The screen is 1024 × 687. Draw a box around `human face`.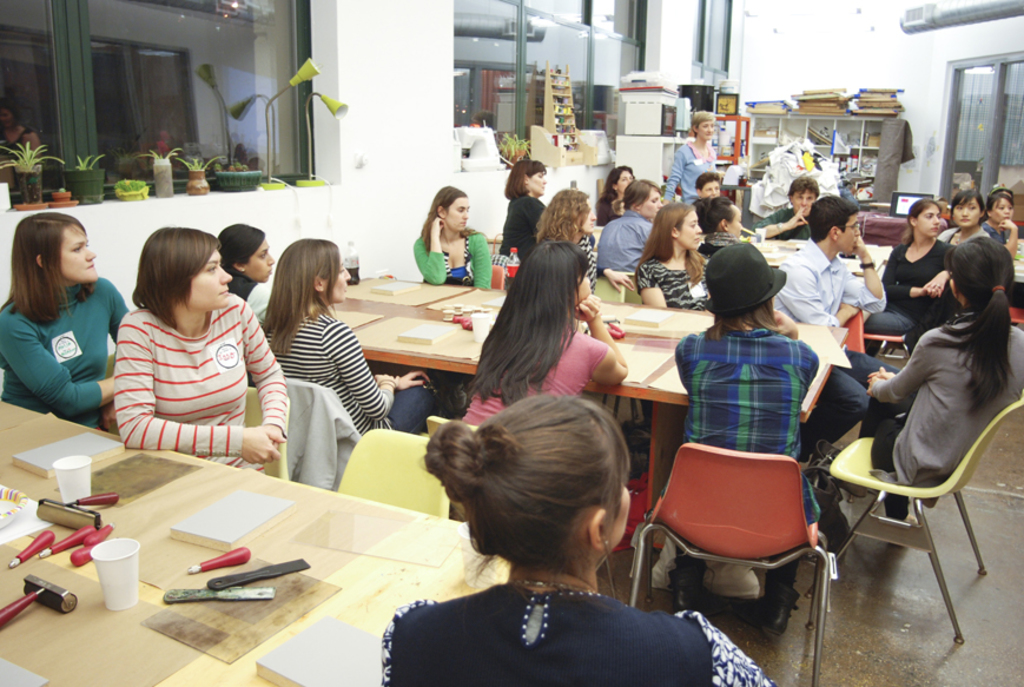
<region>696, 120, 715, 143</region>.
